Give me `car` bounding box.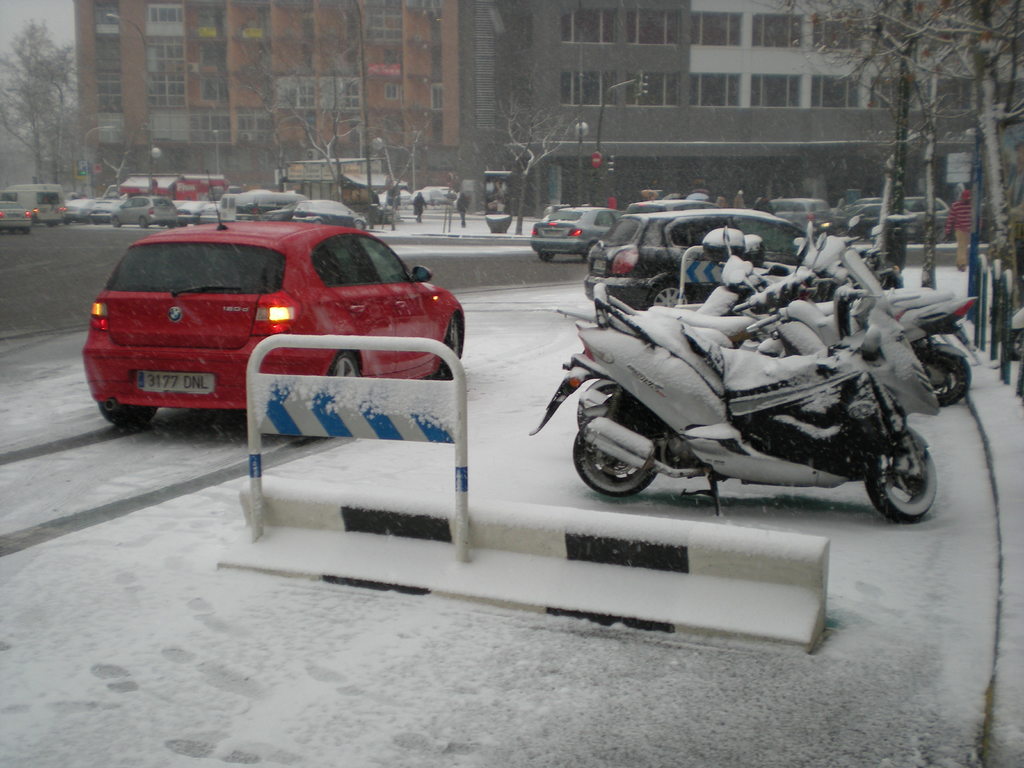
Rect(109, 189, 186, 232).
